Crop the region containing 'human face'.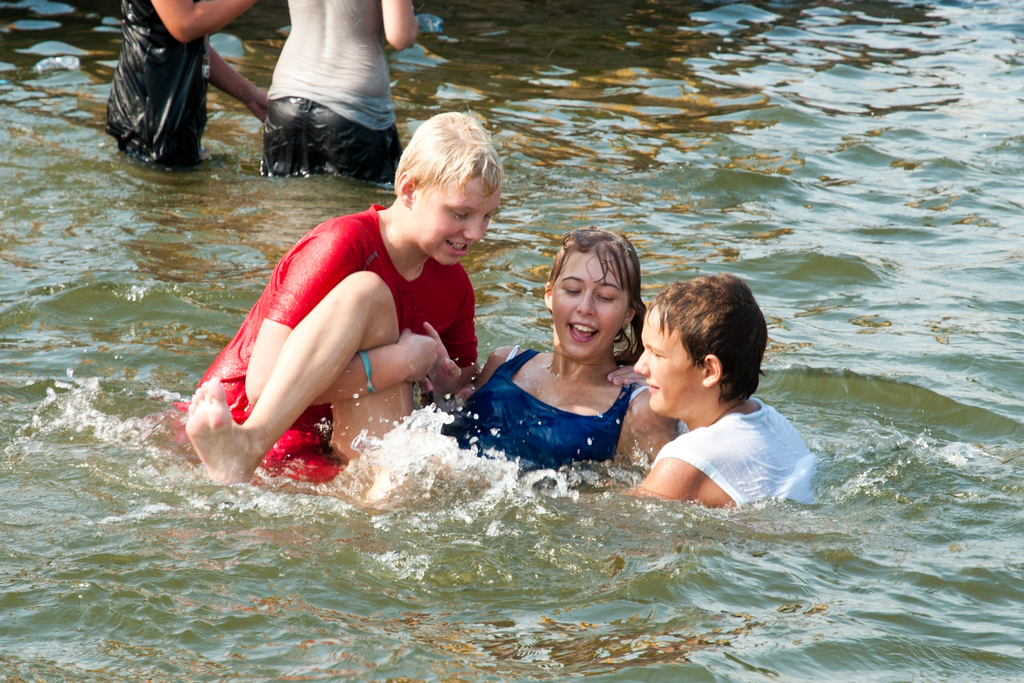
Crop region: 632:313:705:416.
